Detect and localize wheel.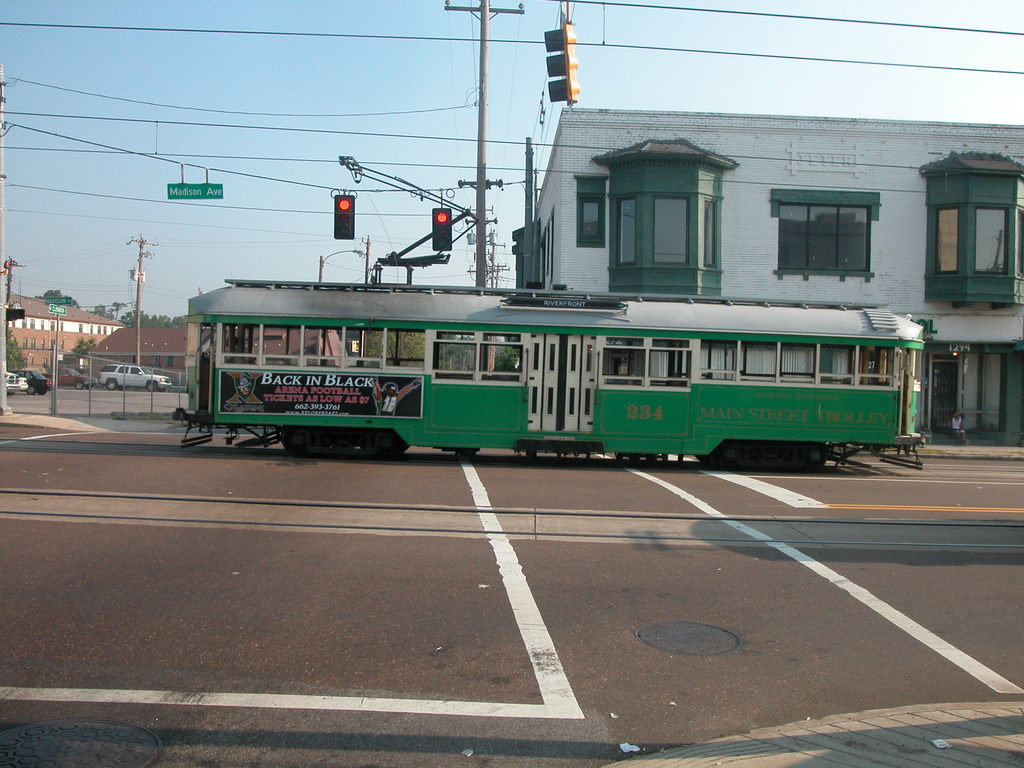
Localized at [799,442,826,472].
